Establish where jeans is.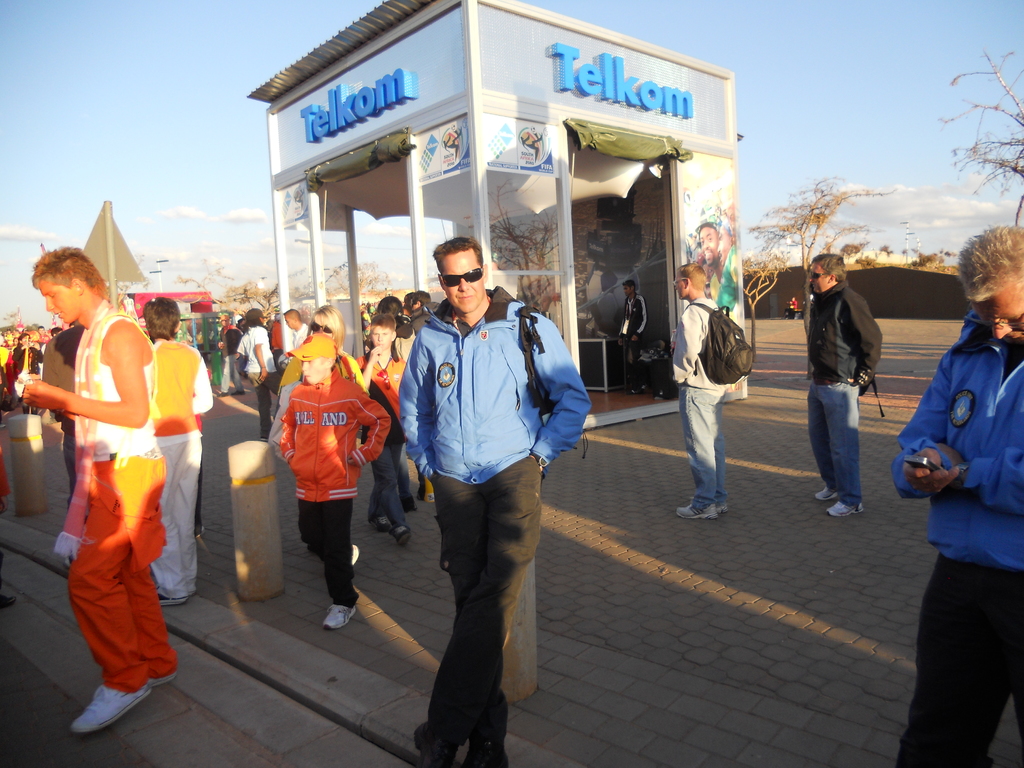
Established at 686:383:727:508.
